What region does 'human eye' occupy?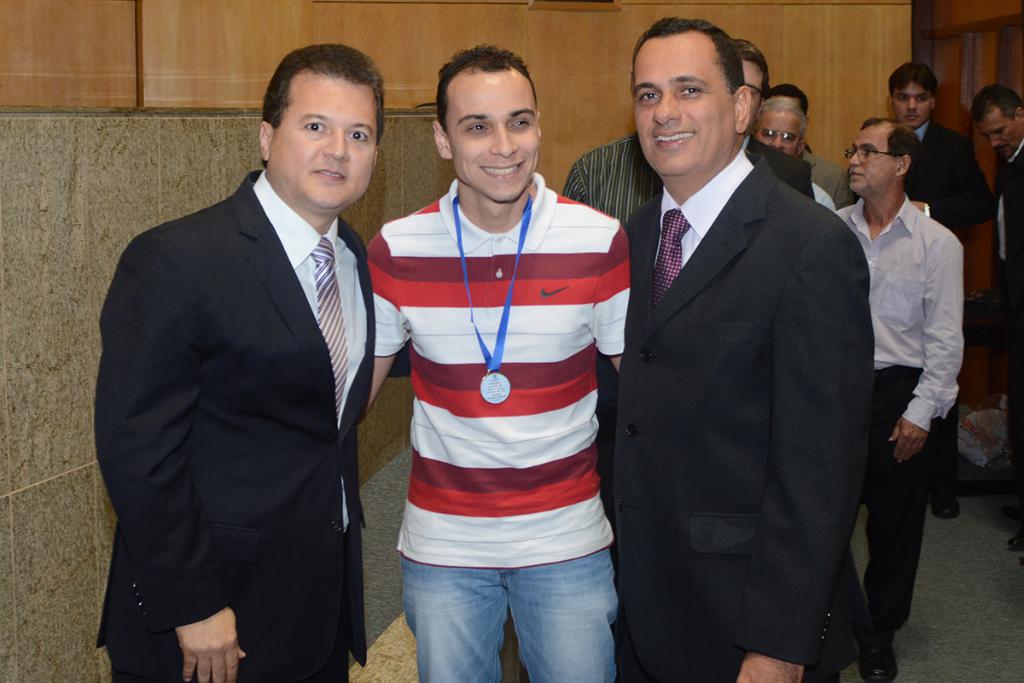
(left=346, top=130, right=369, bottom=142).
